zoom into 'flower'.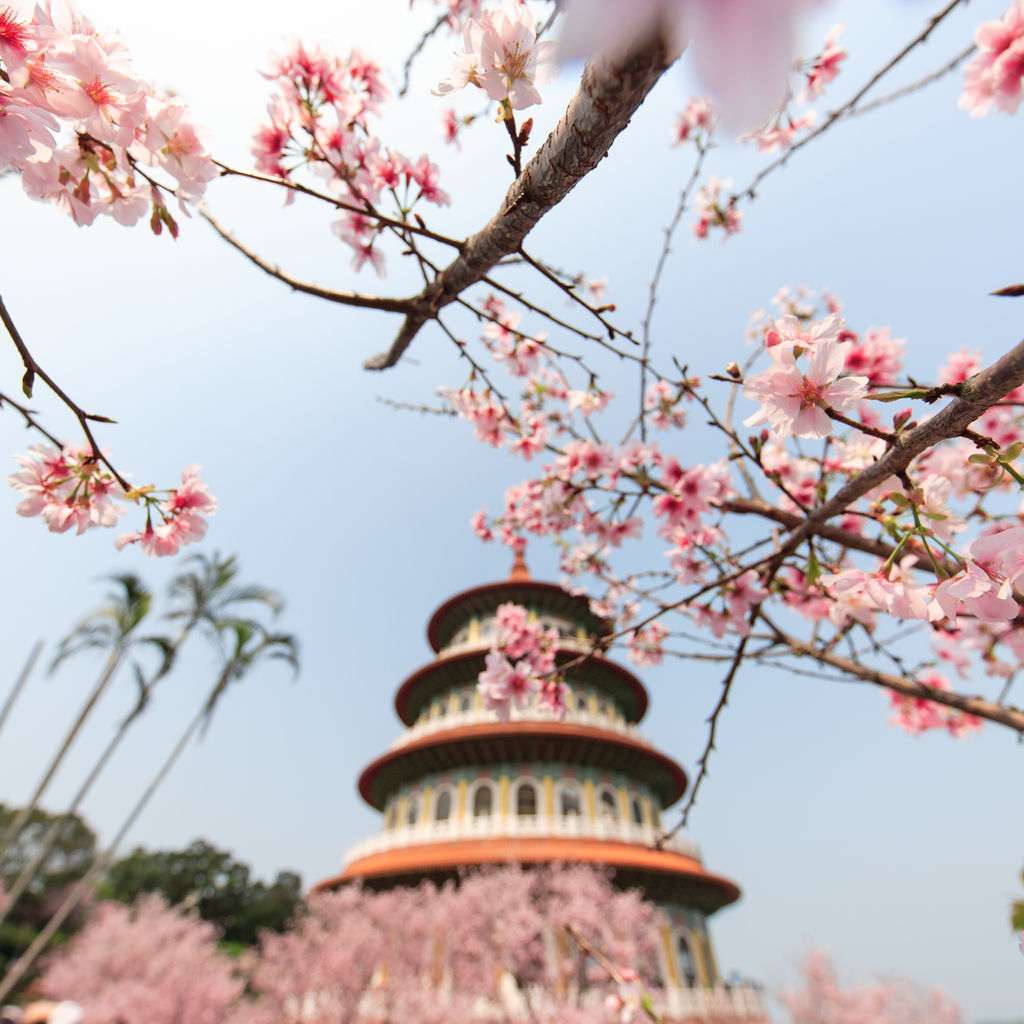
Zoom target: (x1=429, y1=0, x2=540, y2=147).
